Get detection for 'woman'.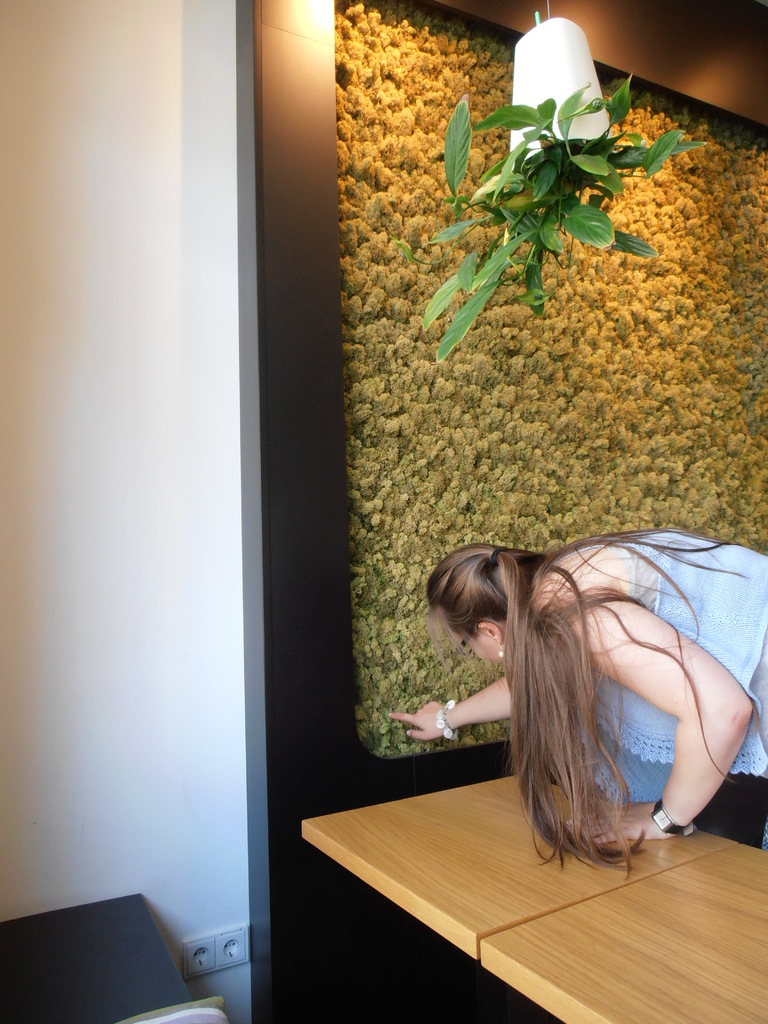
Detection: [x1=468, y1=485, x2=752, y2=895].
